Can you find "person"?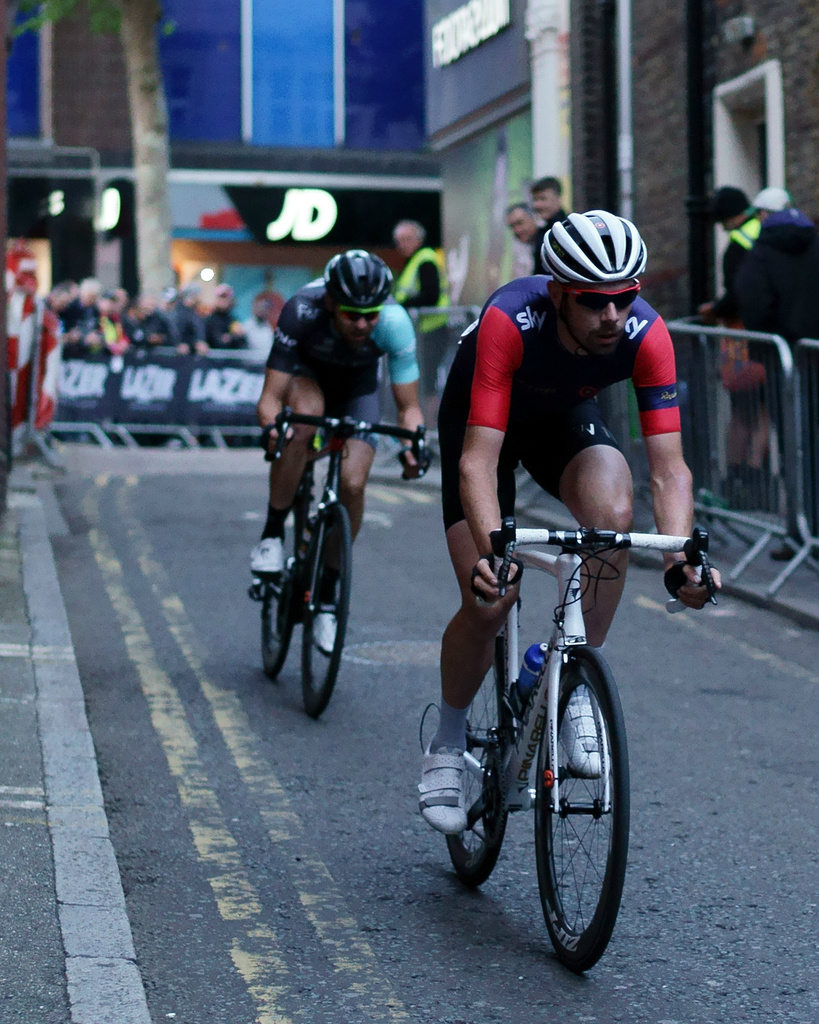
Yes, bounding box: [x1=522, y1=171, x2=576, y2=260].
